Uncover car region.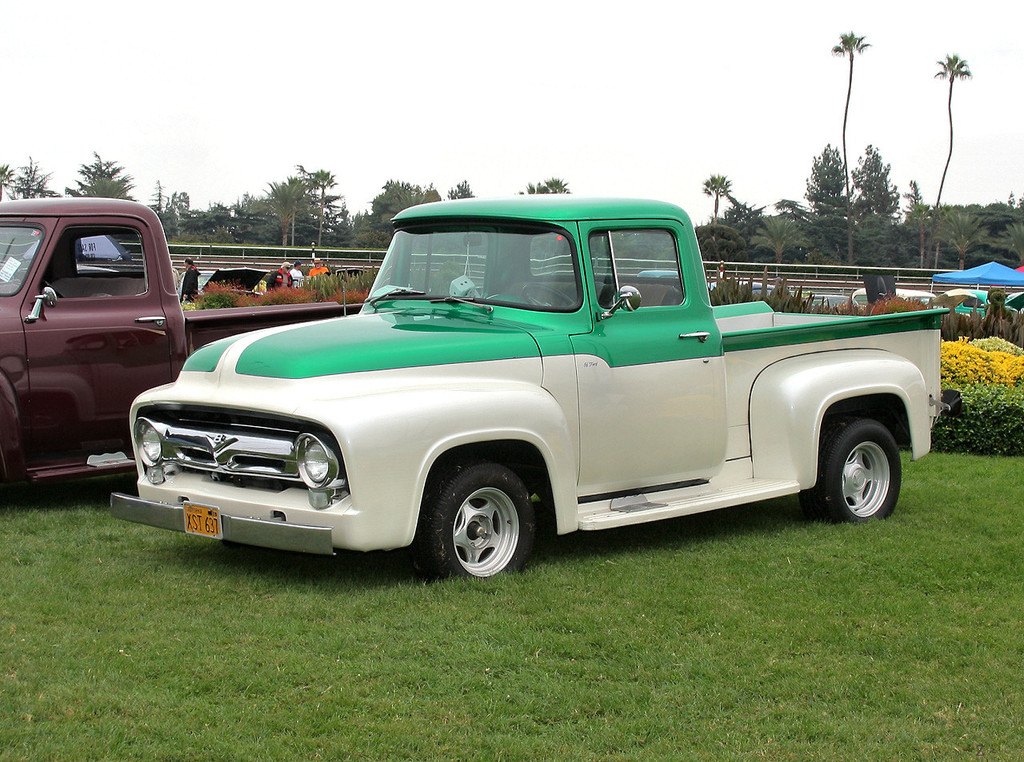
Uncovered: box(0, 193, 372, 503).
